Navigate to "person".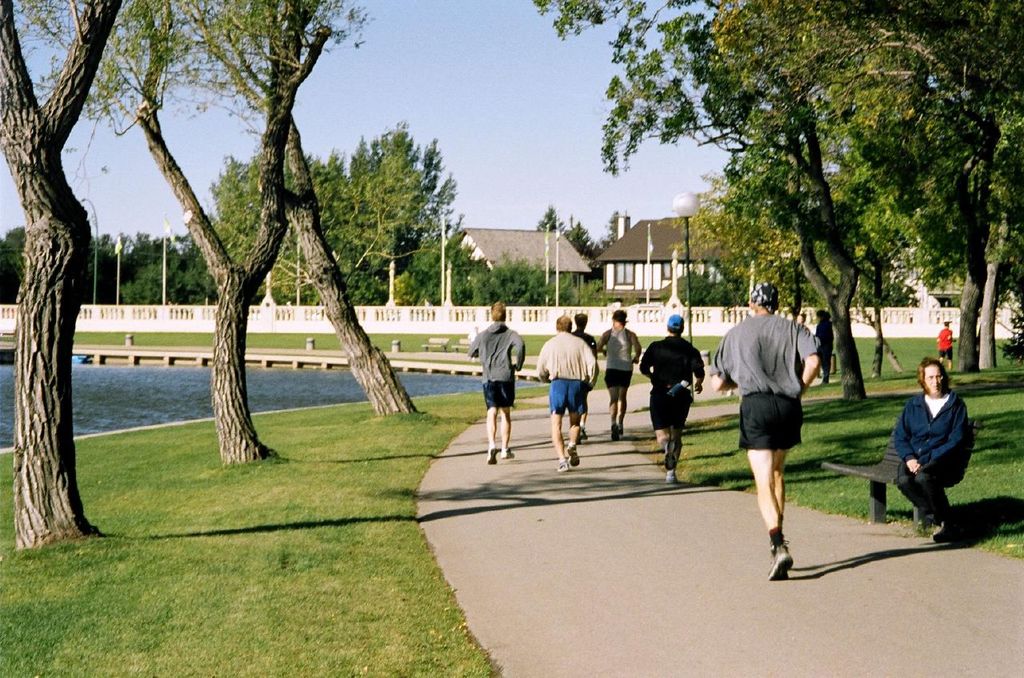
Navigation target: 741:270:834:581.
